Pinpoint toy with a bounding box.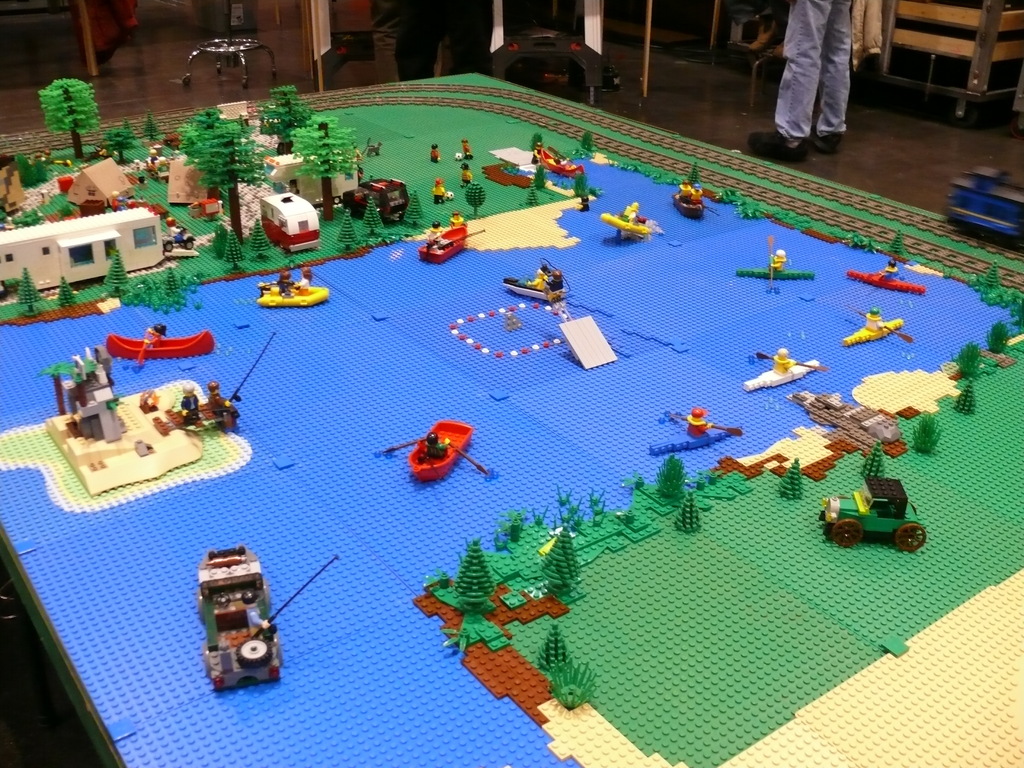
BBox(89, 118, 148, 164).
